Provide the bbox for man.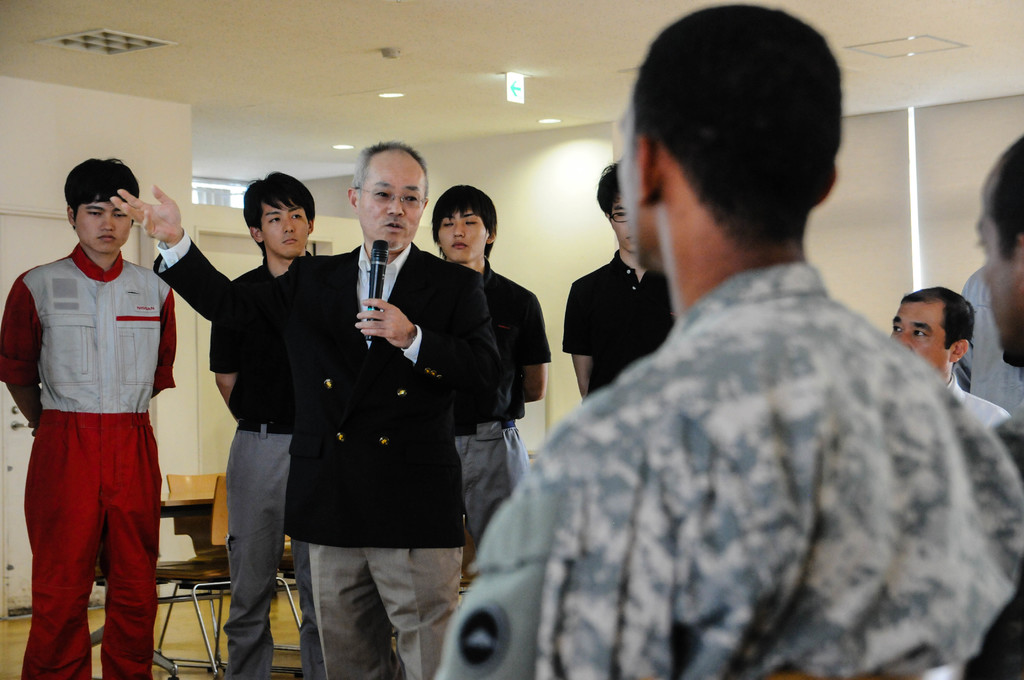
109,140,493,679.
